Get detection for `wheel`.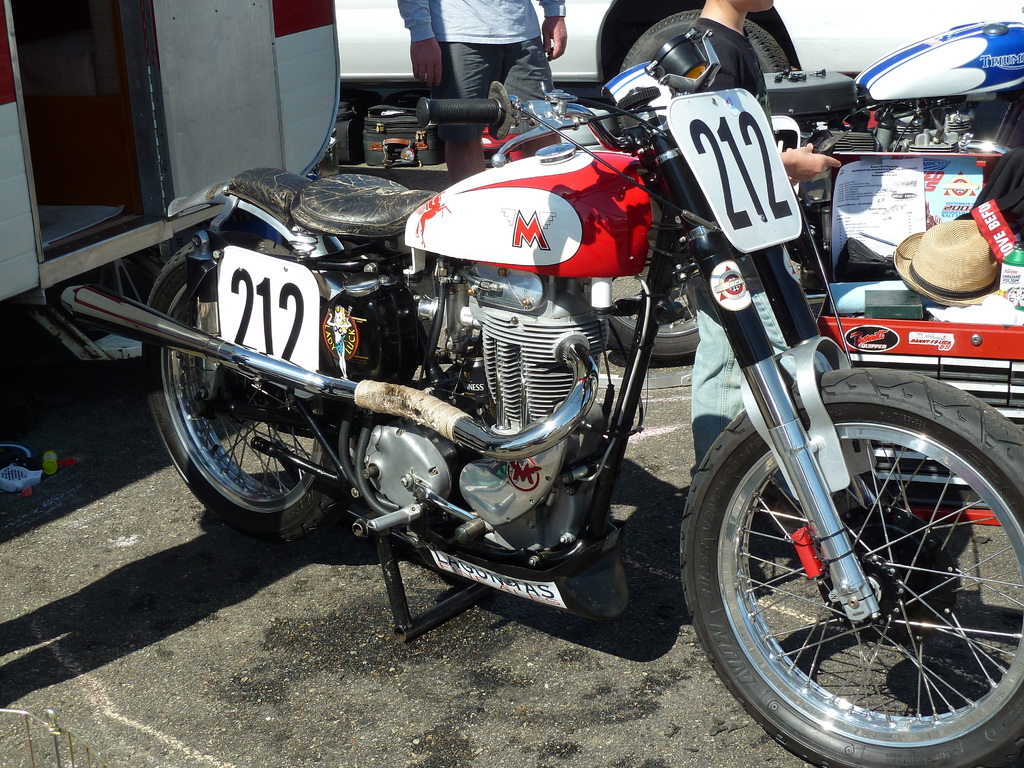
Detection: box(144, 241, 348, 556).
